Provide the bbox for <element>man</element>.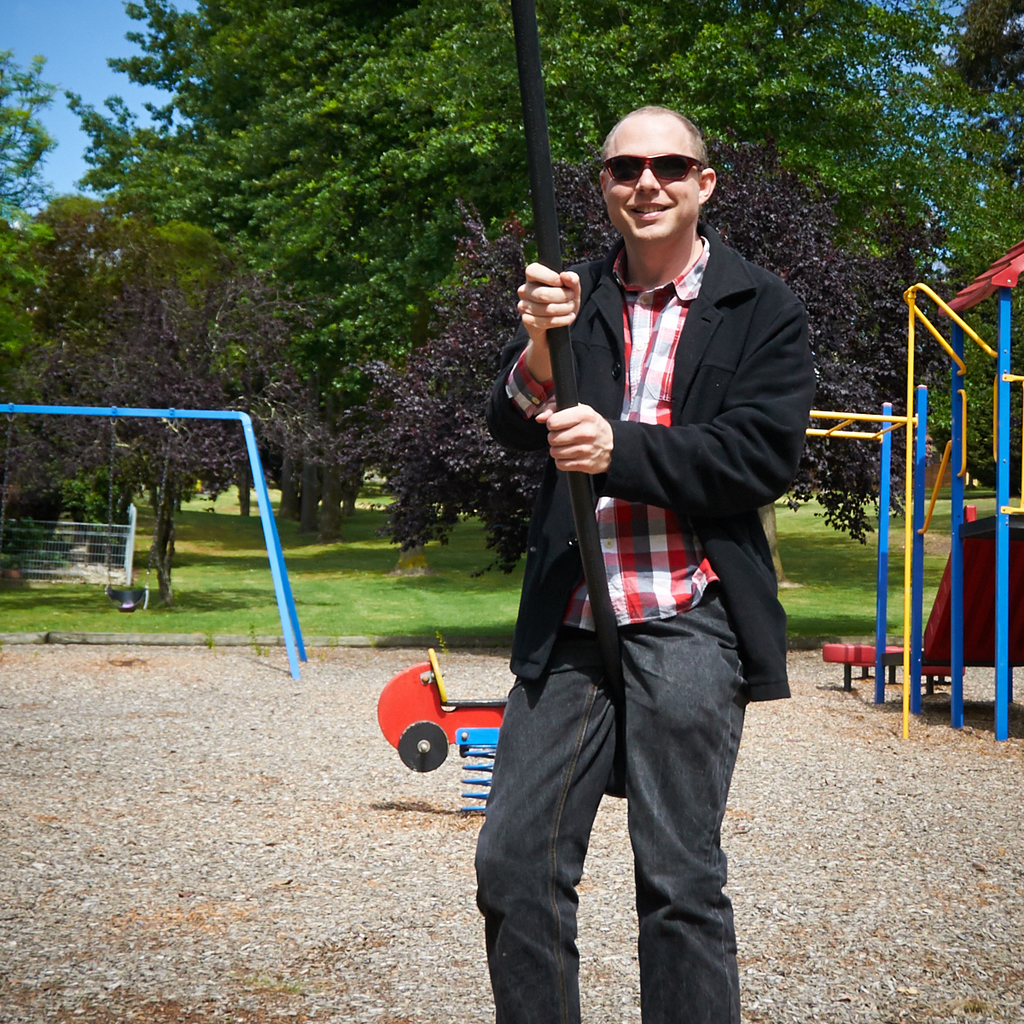
pyautogui.locateOnScreen(470, 107, 824, 967).
